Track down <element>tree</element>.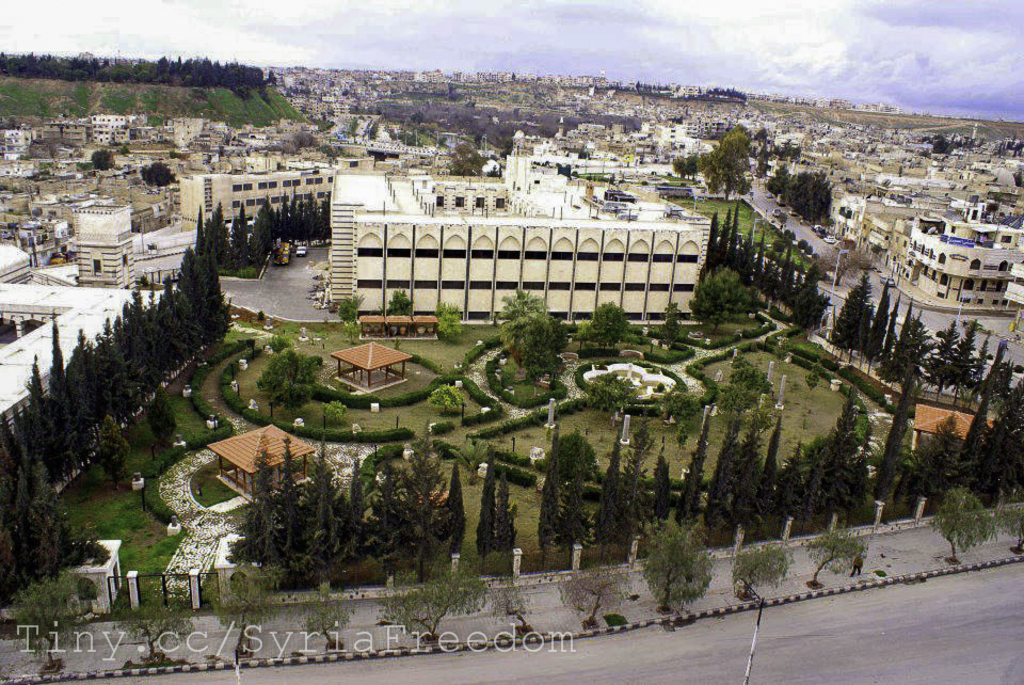
Tracked to (left=560, top=557, right=634, bottom=622).
